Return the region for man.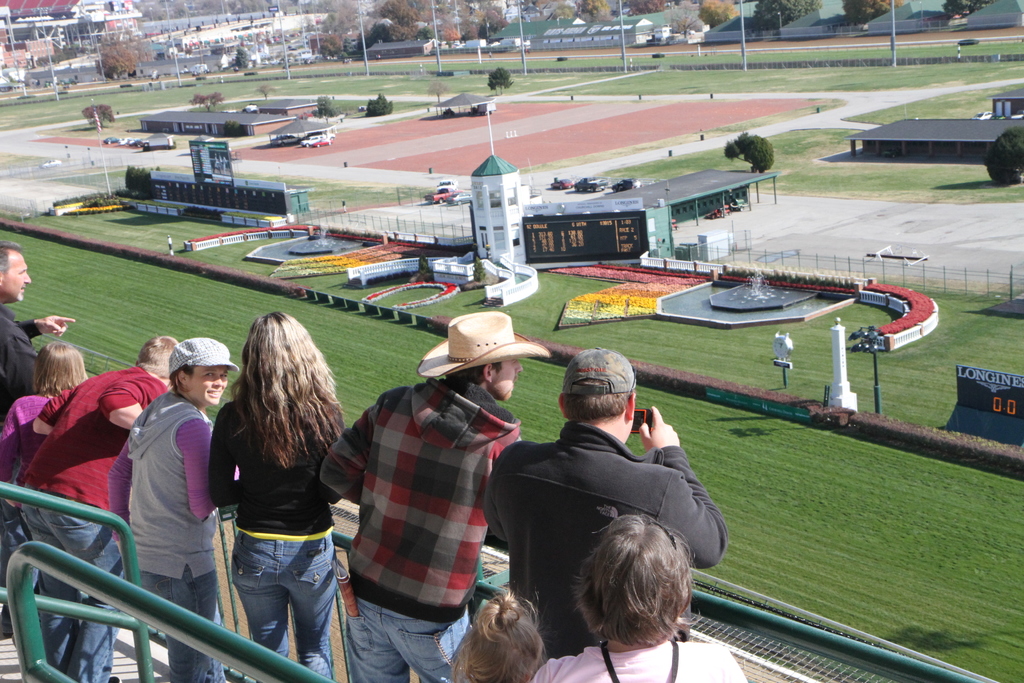
<bbox>479, 343, 731, 655</bbox>.
